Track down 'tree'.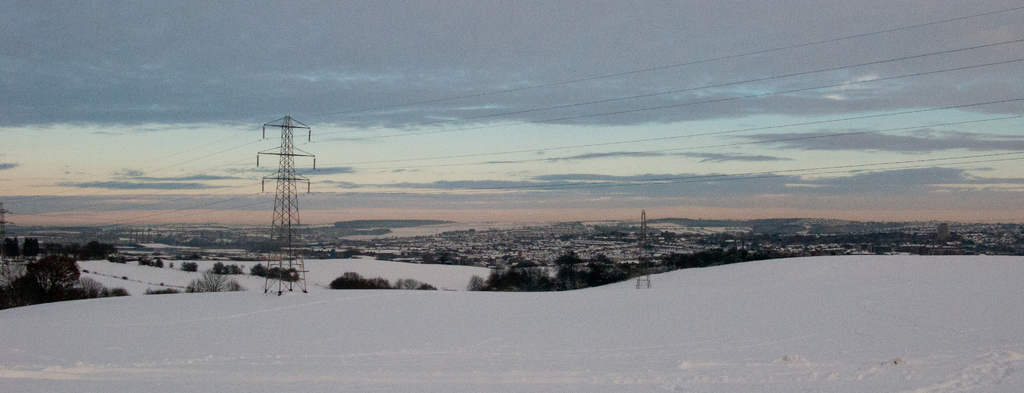
Tracked to (249, 265, 296, 281).
